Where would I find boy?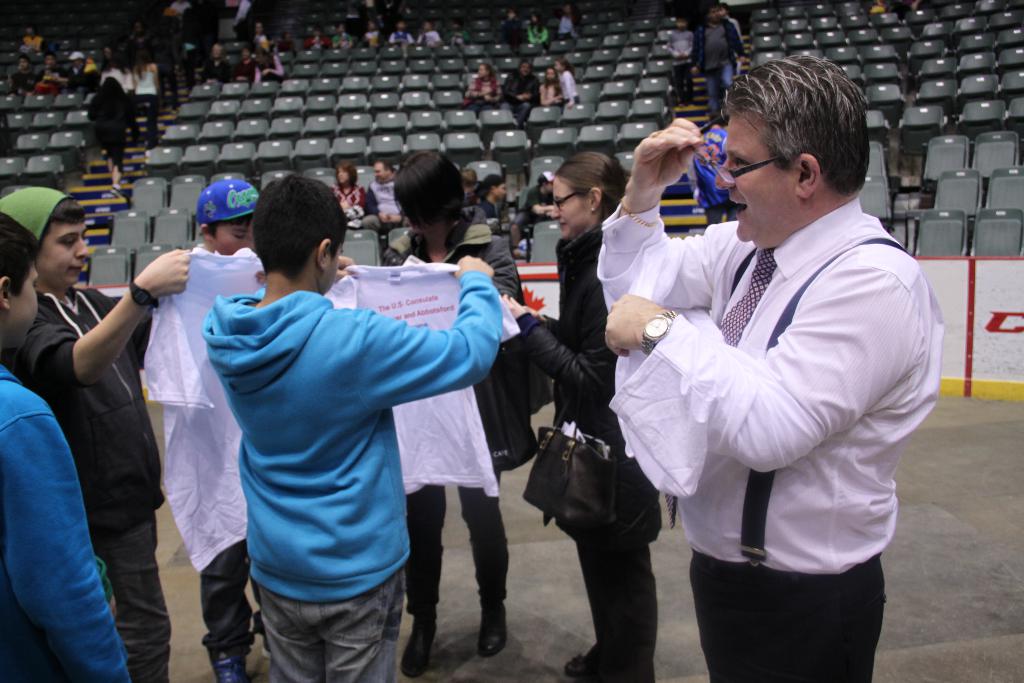
At select_region(33, 55, 64, 93).
